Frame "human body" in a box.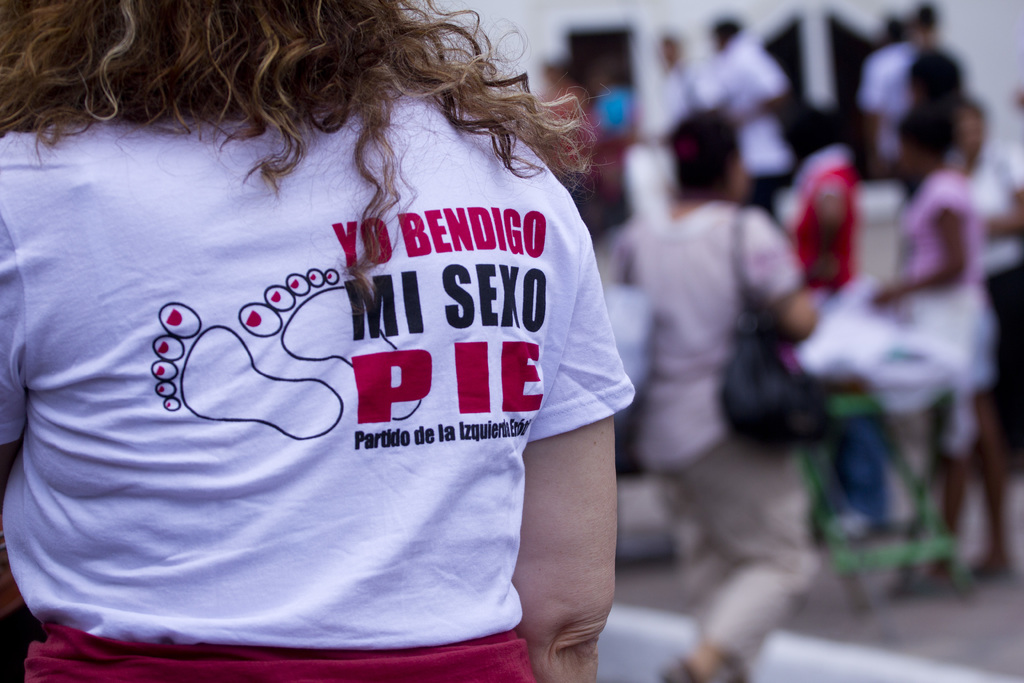
[x1=874, y1=100, x2=989, y2=562].
